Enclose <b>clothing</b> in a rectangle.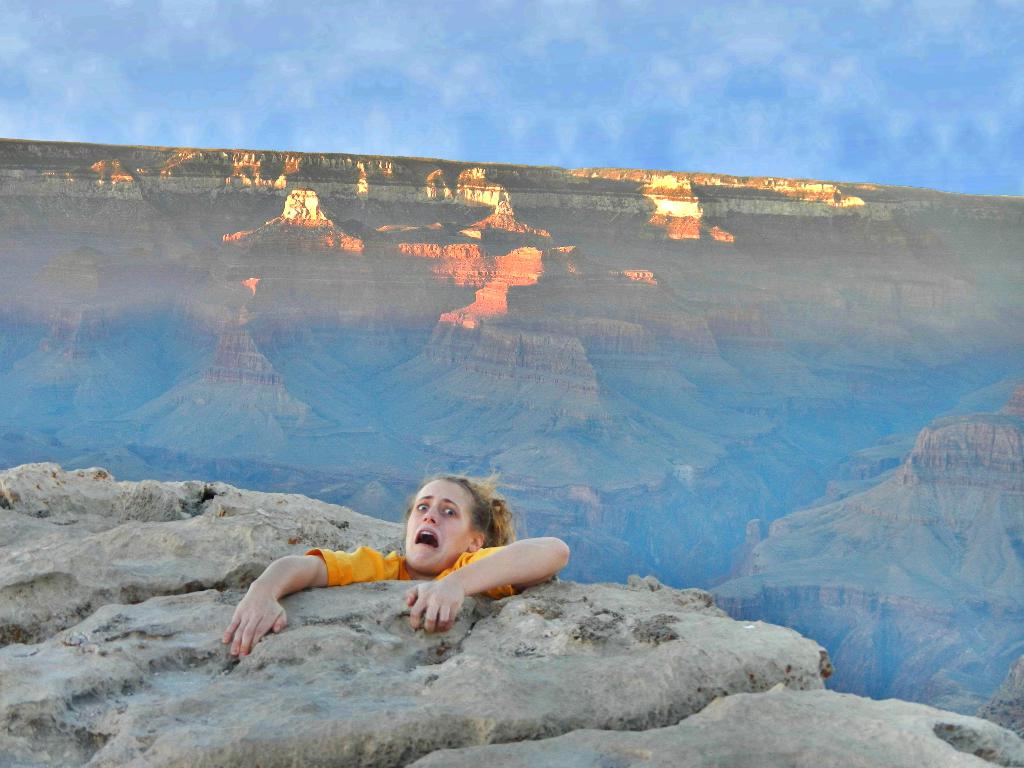
(left=301, top=543, right=518, bottom=602).
